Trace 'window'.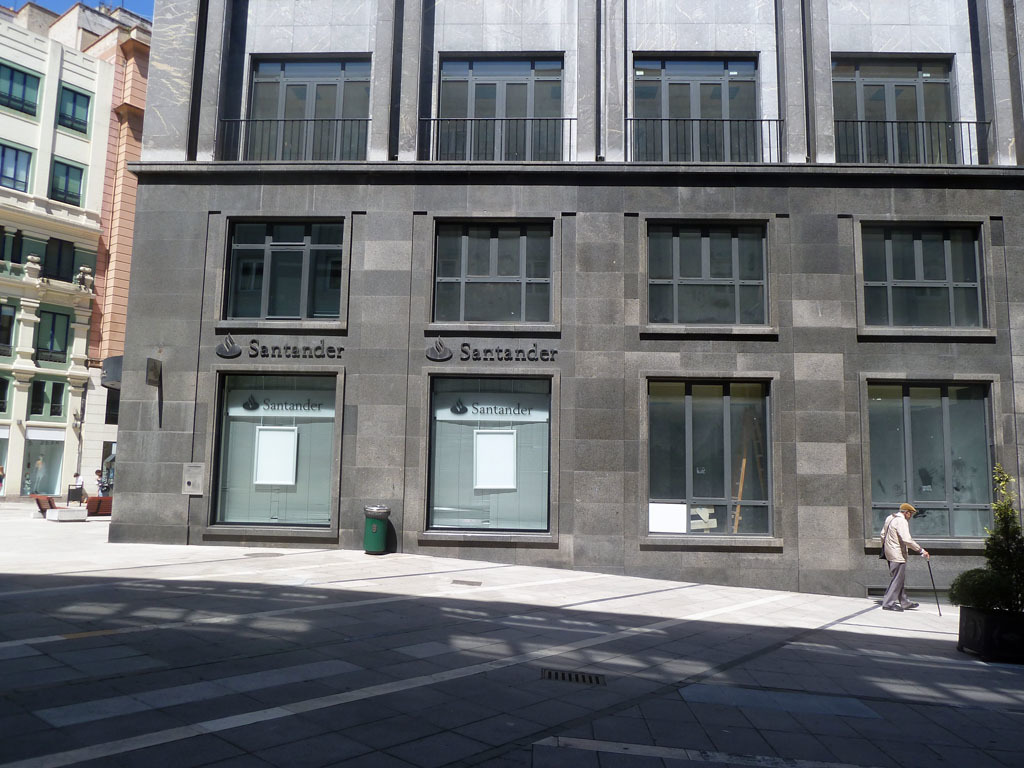
Traced to rect(35, 381, 47, 417).
